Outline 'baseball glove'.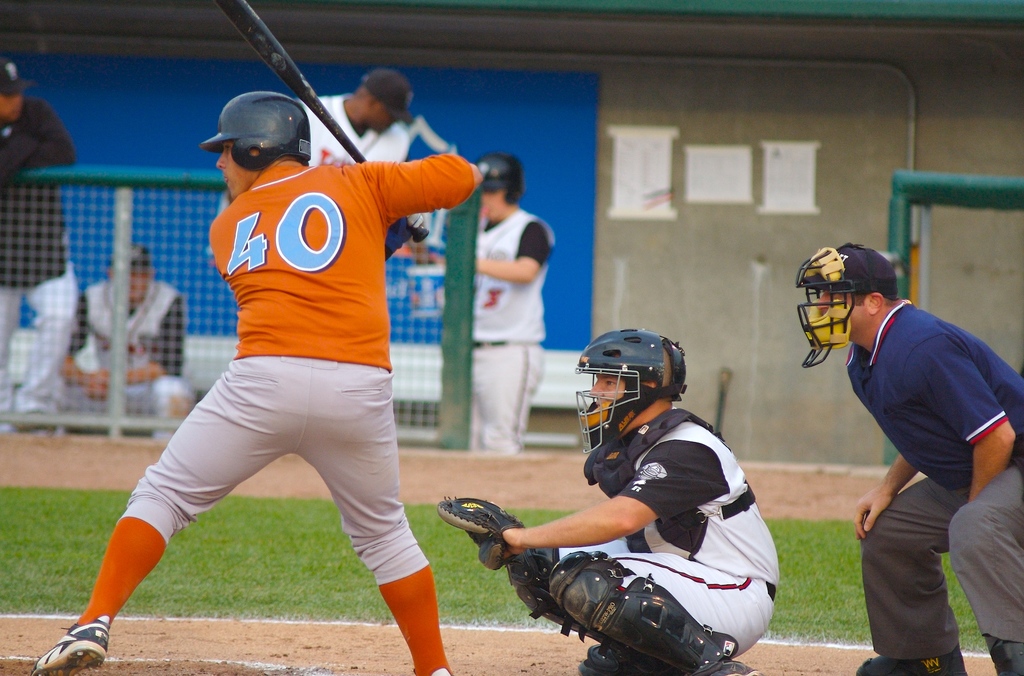
Outline: bbox=(431, 492, 527, 574).
